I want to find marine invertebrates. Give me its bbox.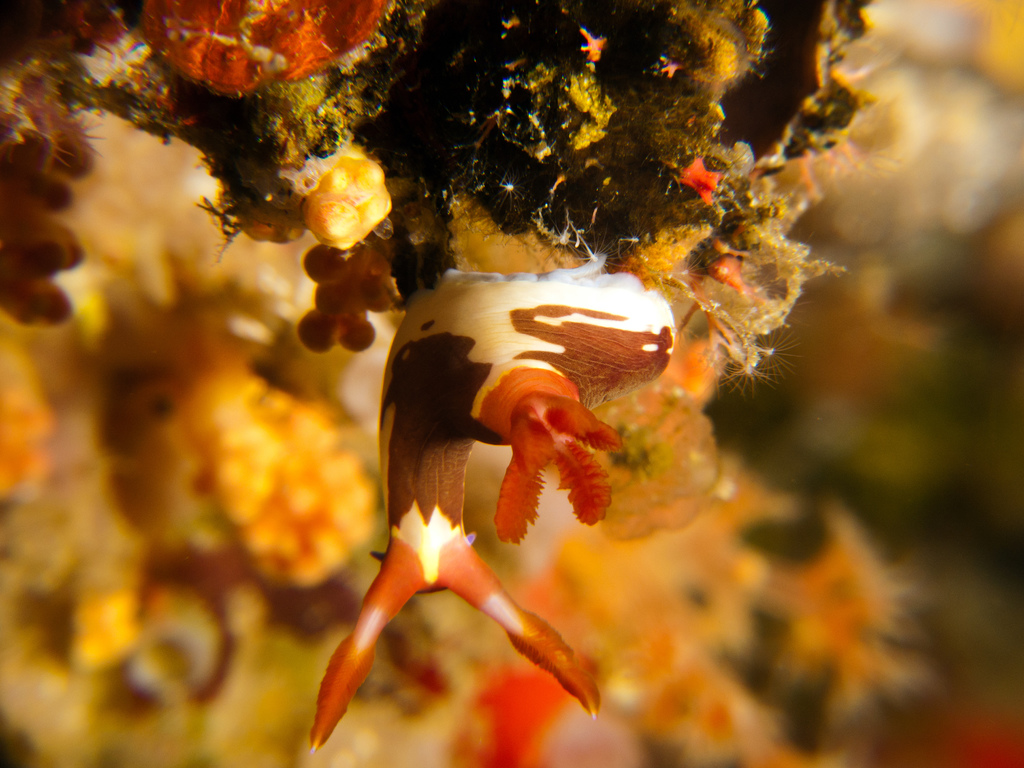
154, 0, 413, 88.
